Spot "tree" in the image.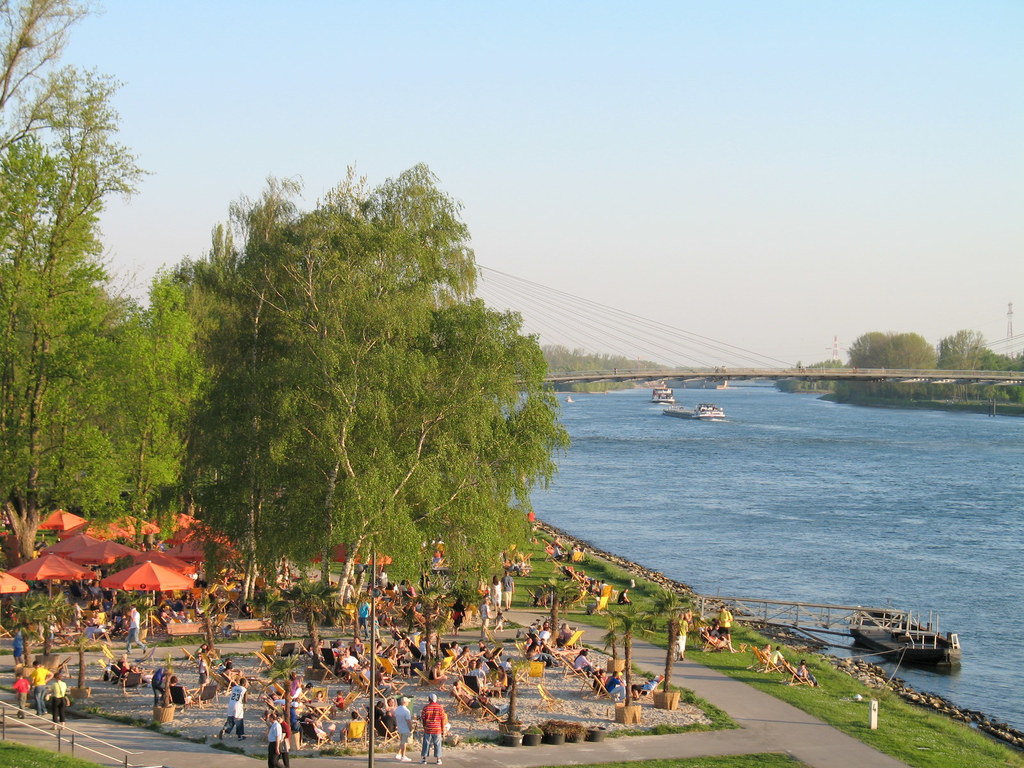
"tree" found at box(191, 595, 215, 651).
